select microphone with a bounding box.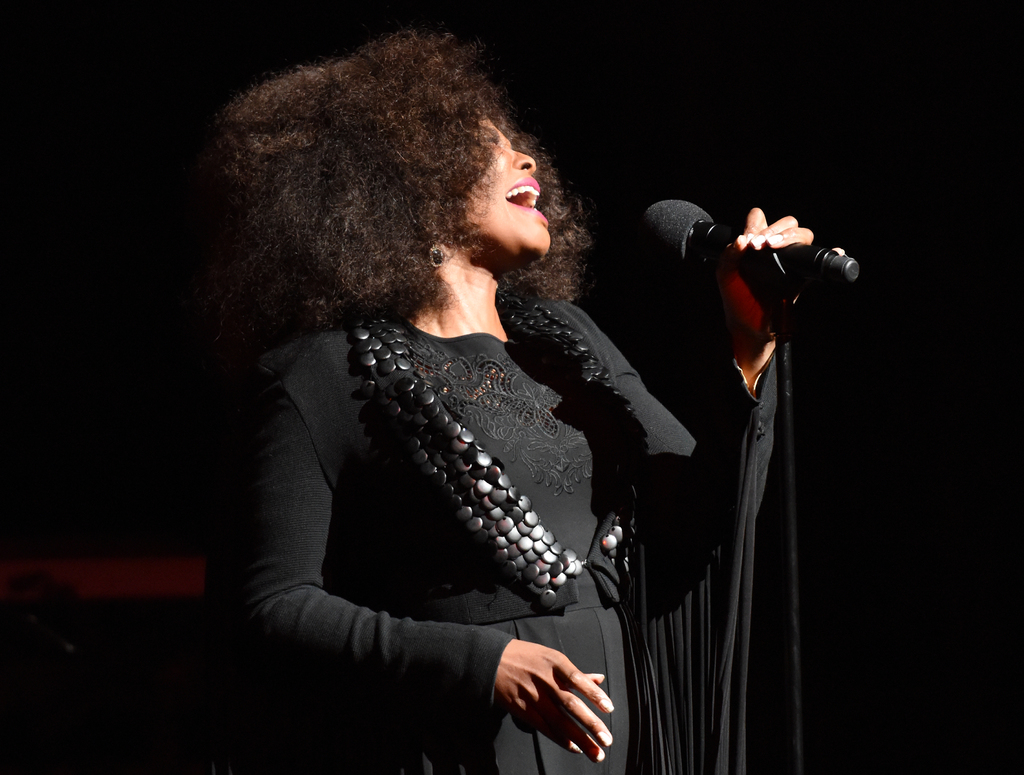
[x1=637, y1=195, x2=856, y2=279].
